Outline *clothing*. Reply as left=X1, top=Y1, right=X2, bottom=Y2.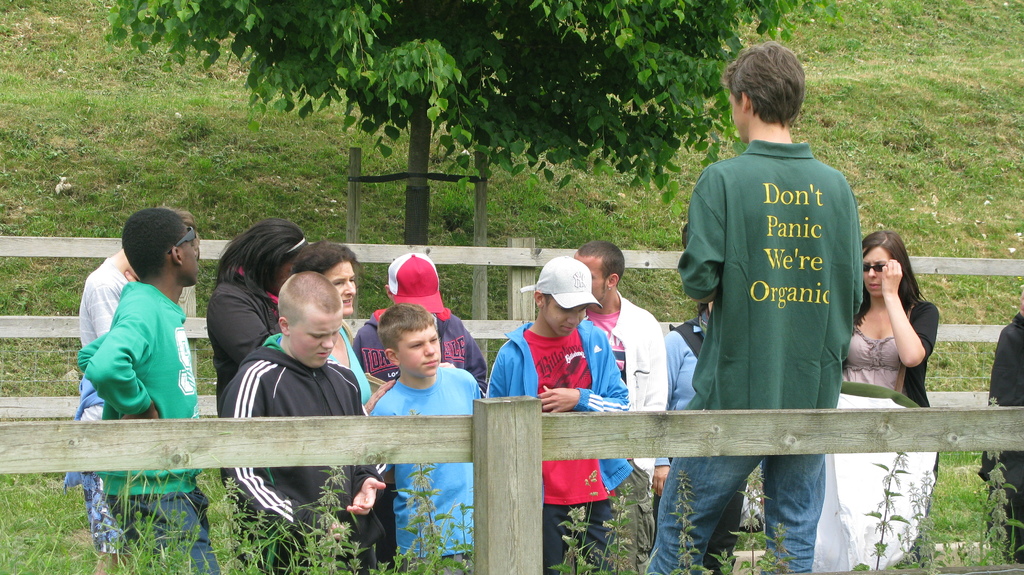
left=262, top=329, right=367, bottom=410.
